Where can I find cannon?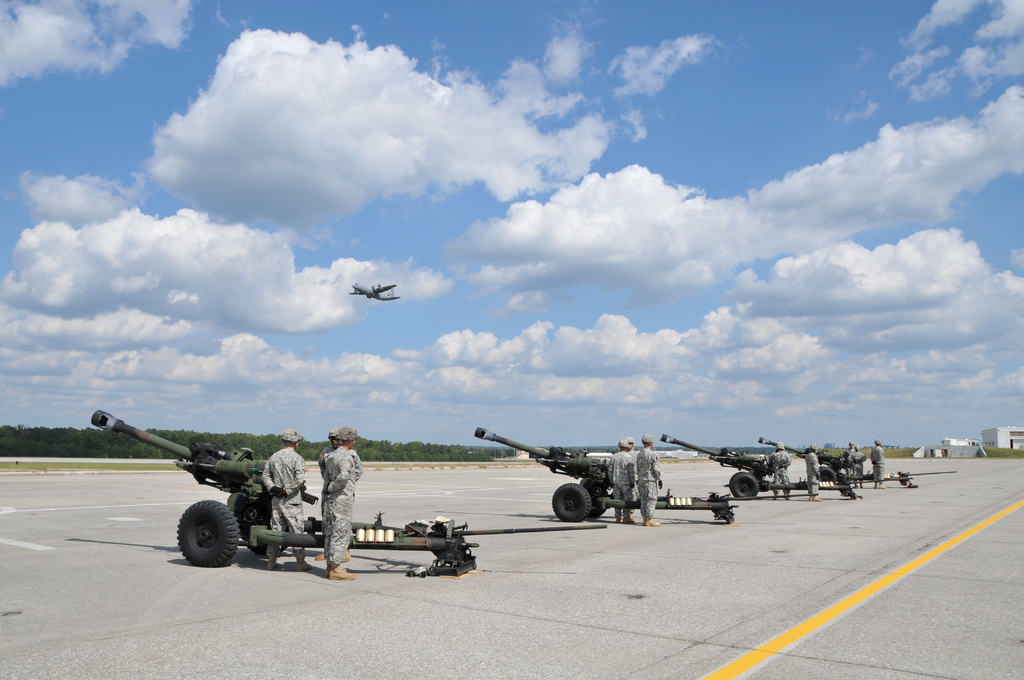
You can find it at (758,441,959,488).
